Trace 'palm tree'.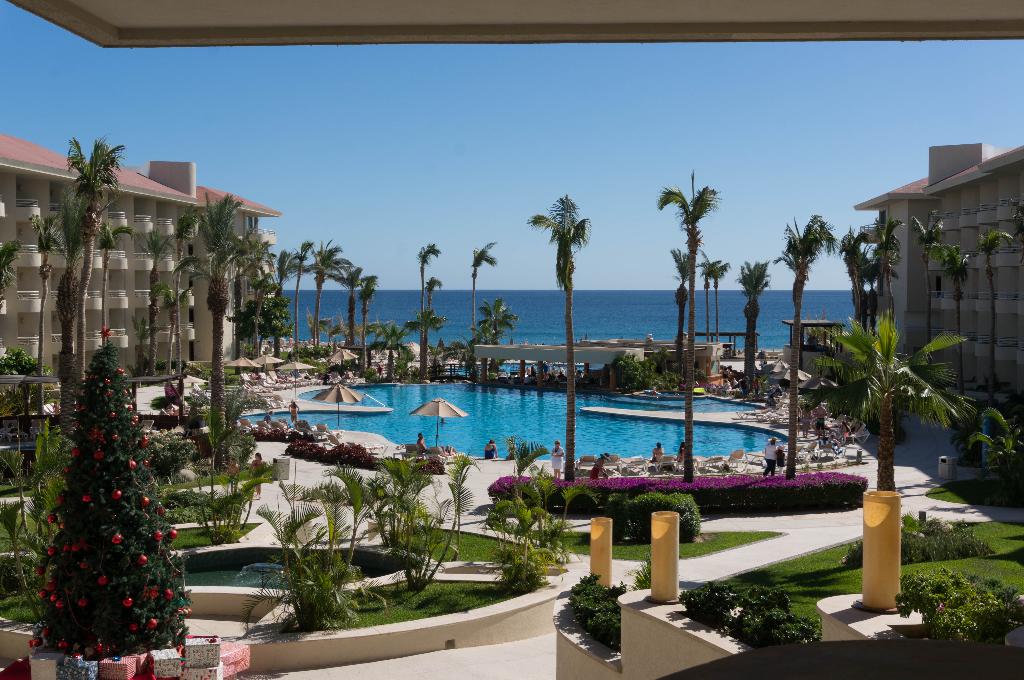
Traced to BBox(654, 191, 715, 472).
